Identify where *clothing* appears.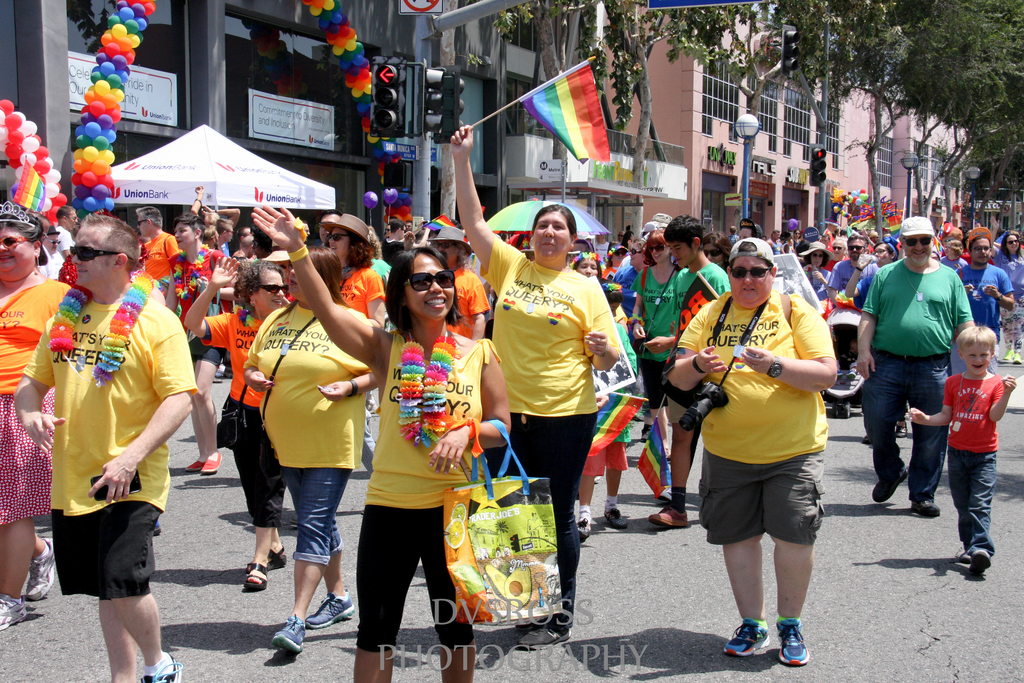
Appears at 239:299:374:568.
